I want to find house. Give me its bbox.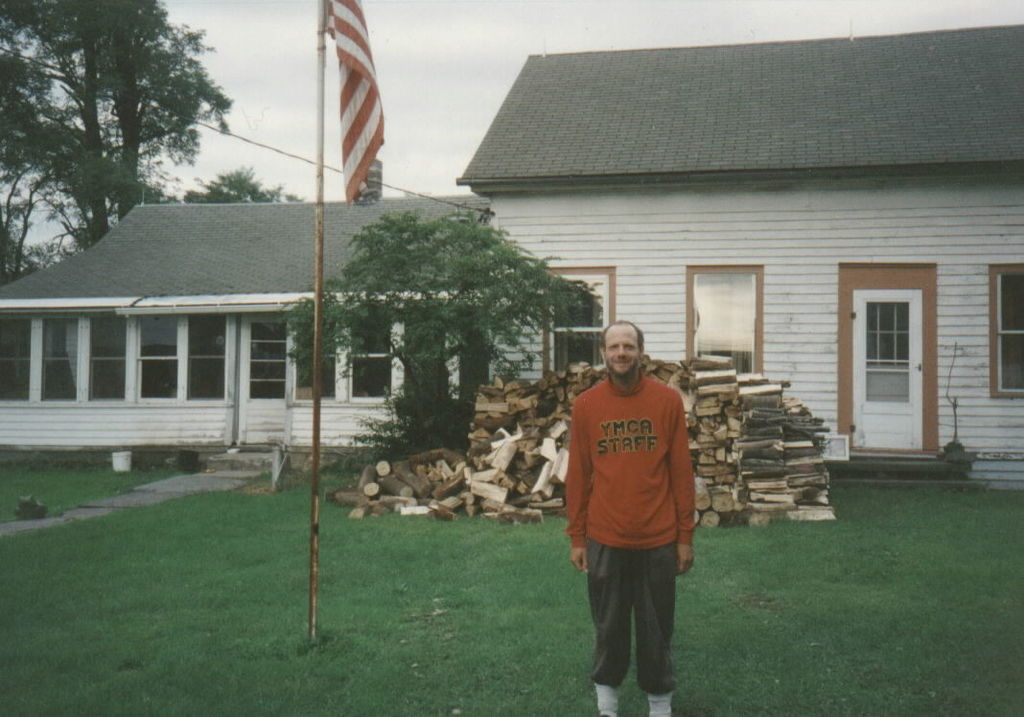
box(431, 53, 1005, 449).
